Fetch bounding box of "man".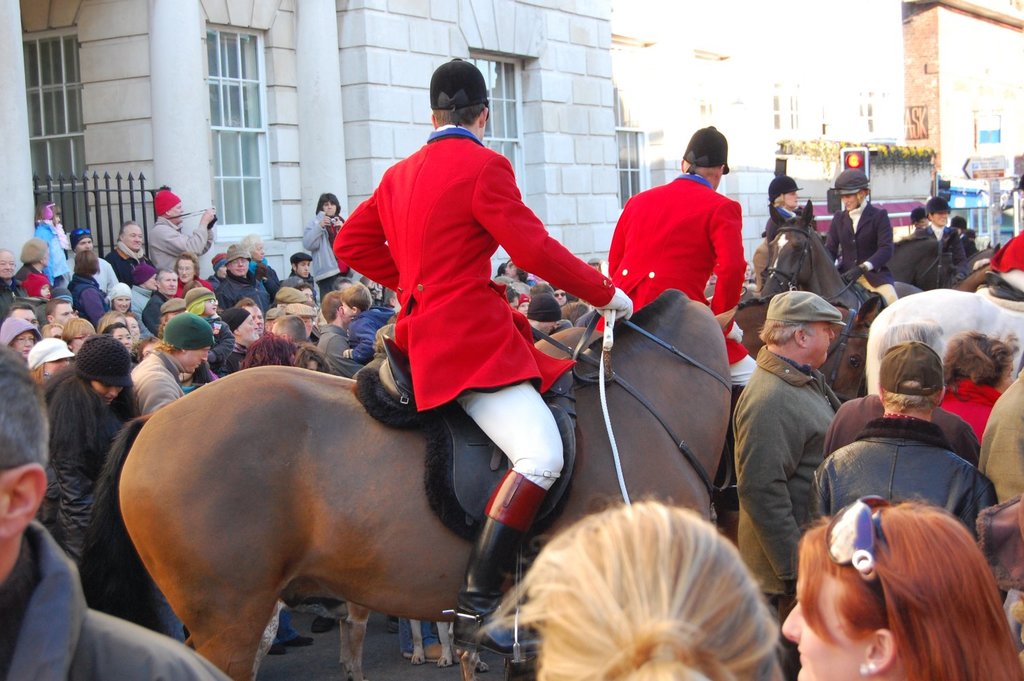
Bbox: 729,299,846,612.
